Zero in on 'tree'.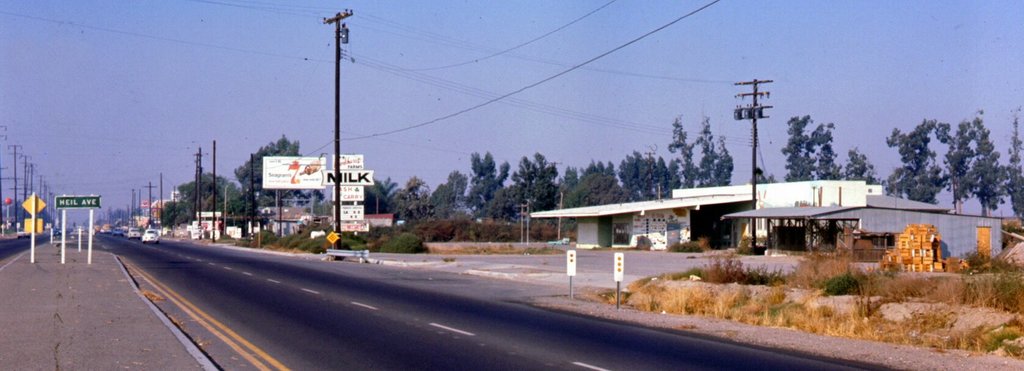
Zeroed in: locate(160, 164, 252, 239).
